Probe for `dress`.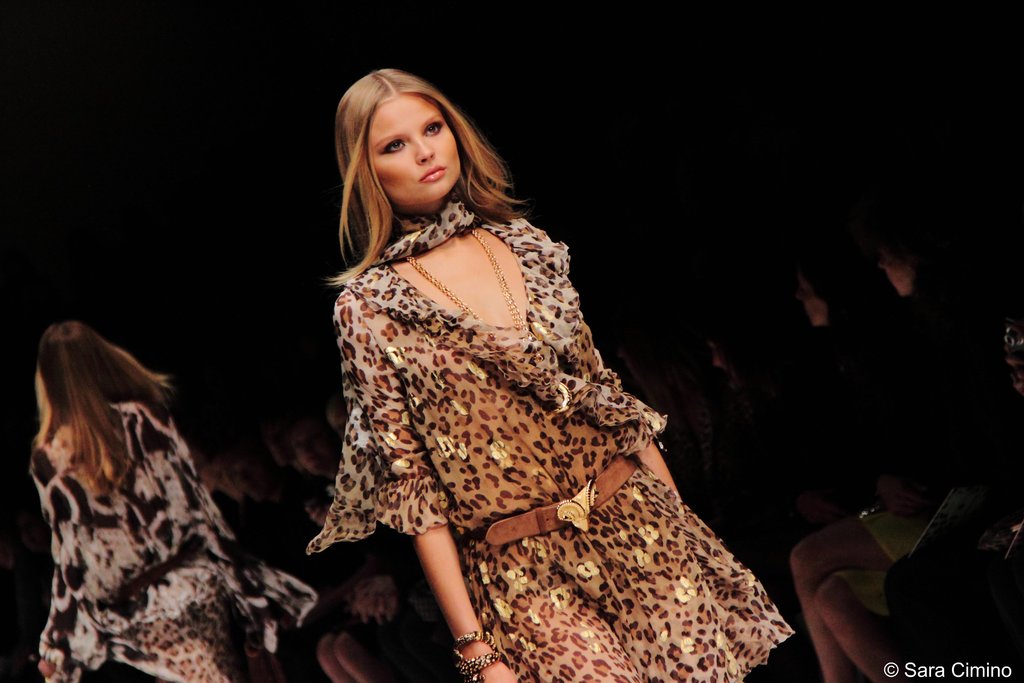
Probe result: (261,83,792,628).
